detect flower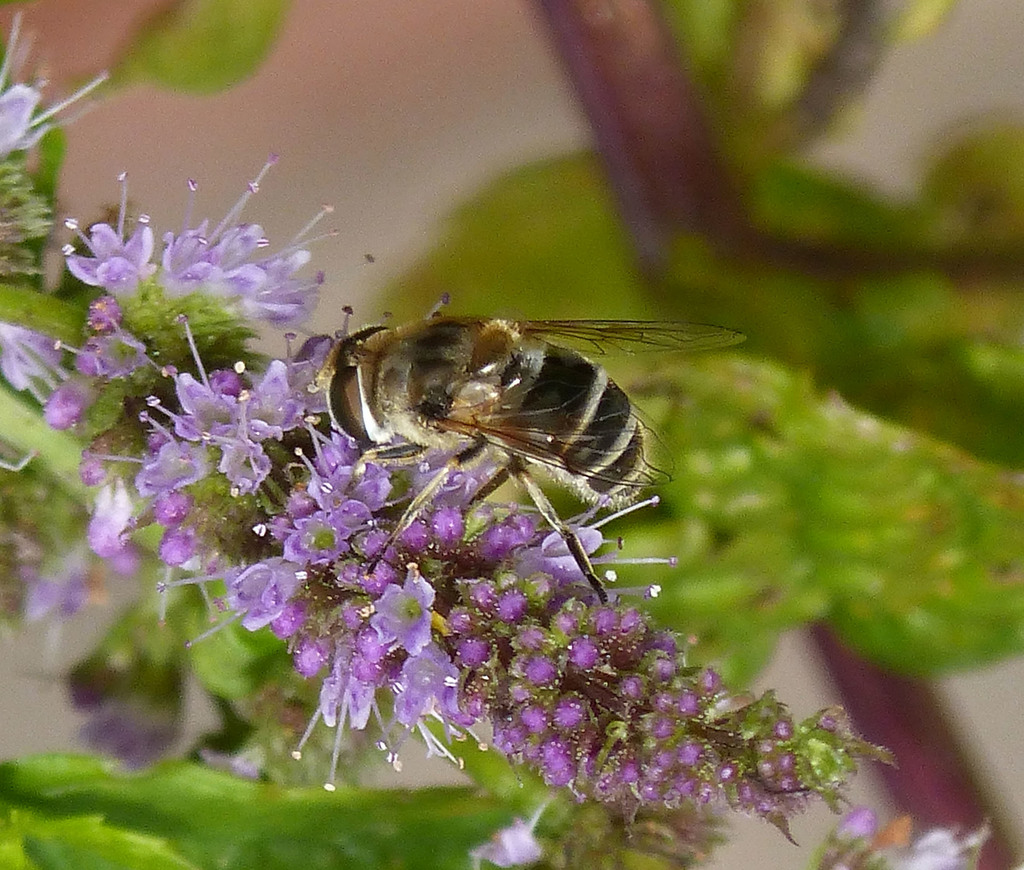
bbox(815, 825, 982, 869)
